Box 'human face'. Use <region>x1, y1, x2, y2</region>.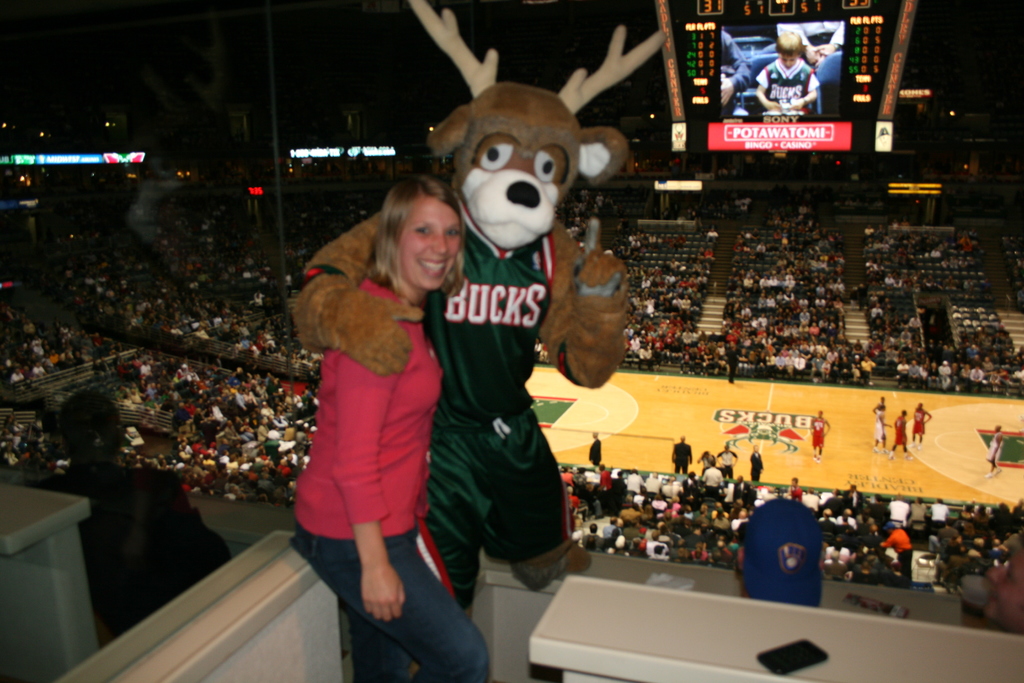
<region>401, 201, 461, 292</region>.
